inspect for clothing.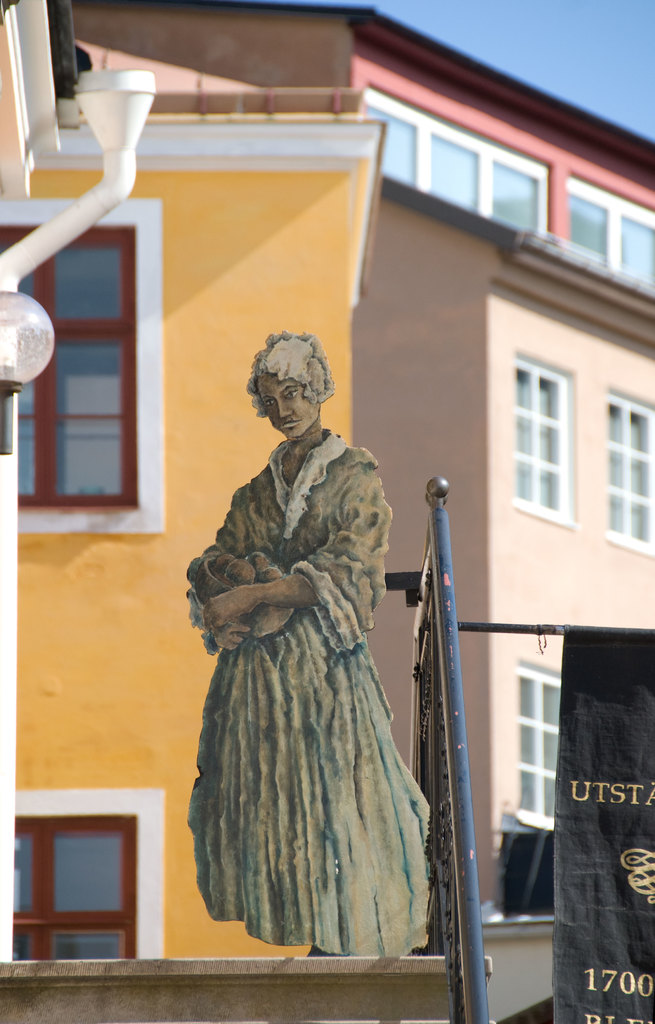
Inspection: left=188, top=385, right=448, bottom=964.
